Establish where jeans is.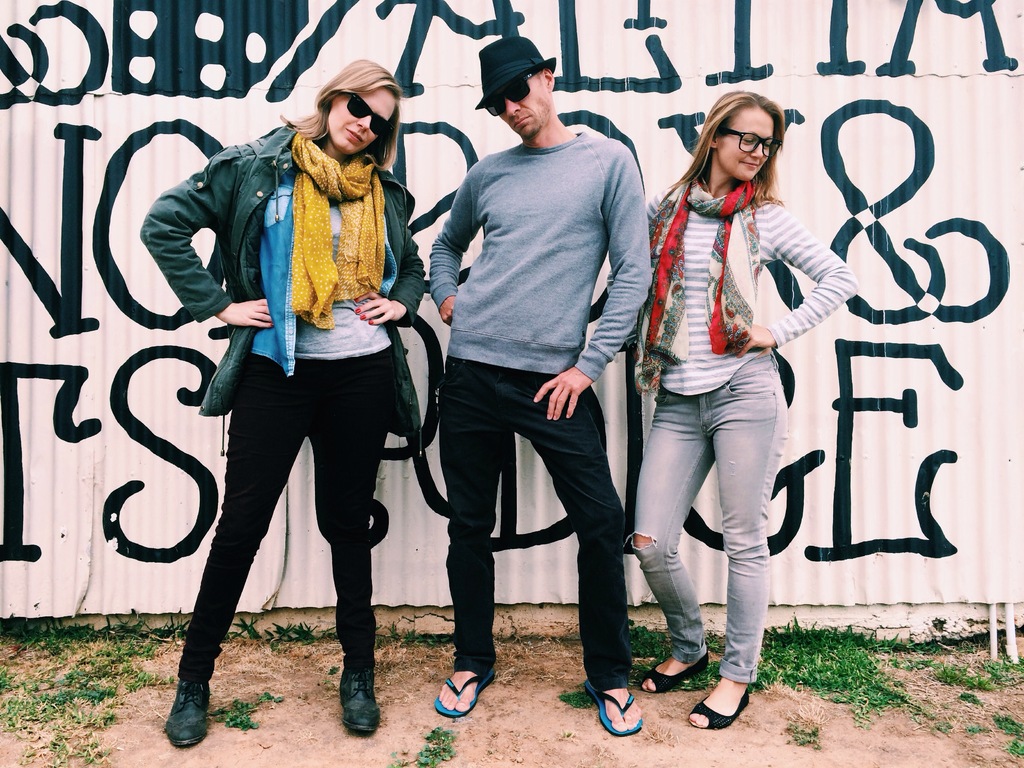
Established at 175:358:396:676.
